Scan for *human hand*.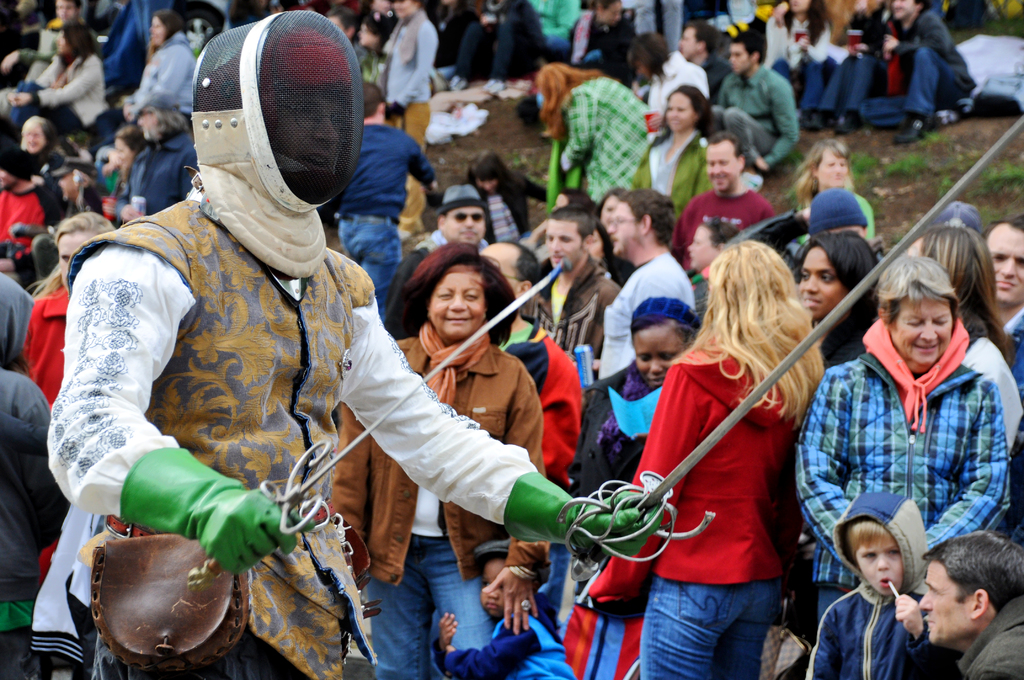
Scan result: 893,590,926,640.
